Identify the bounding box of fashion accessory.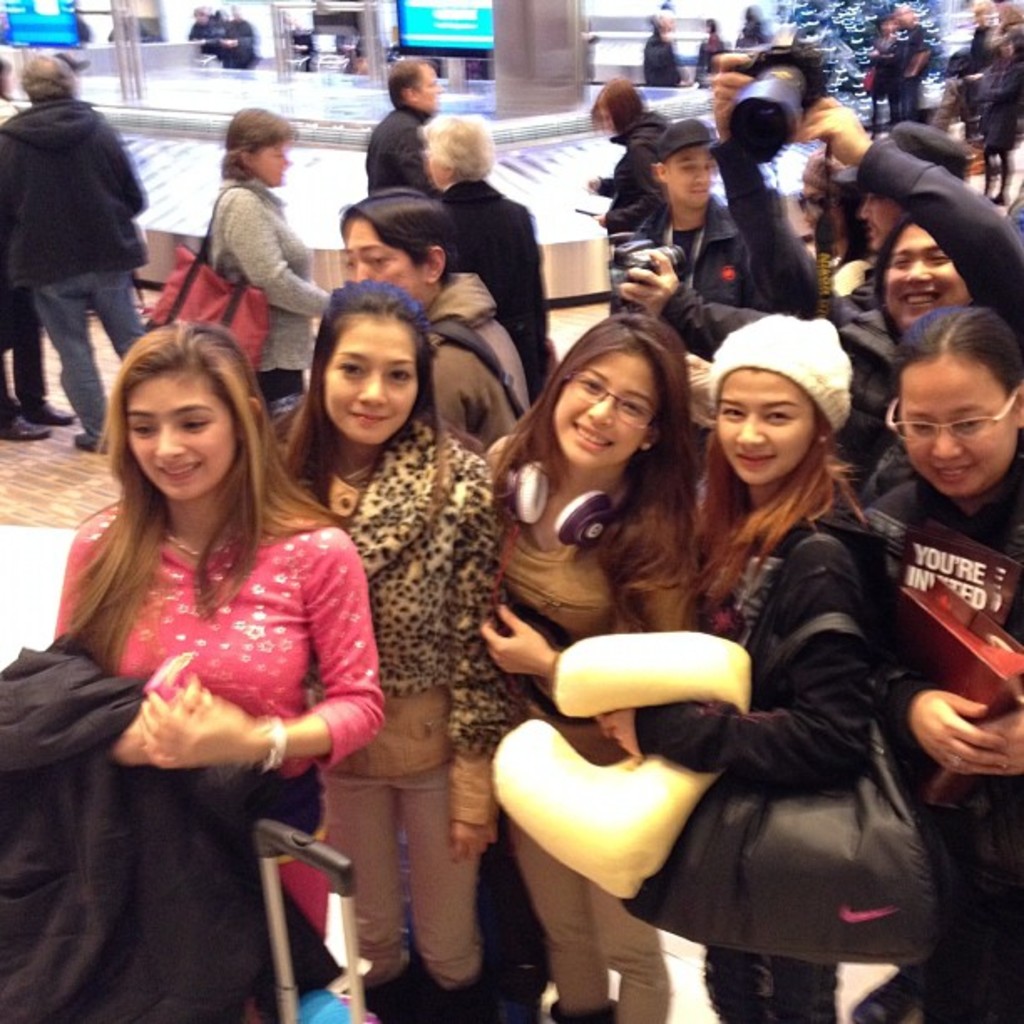
bbox=(708, 315, 850, 437).
